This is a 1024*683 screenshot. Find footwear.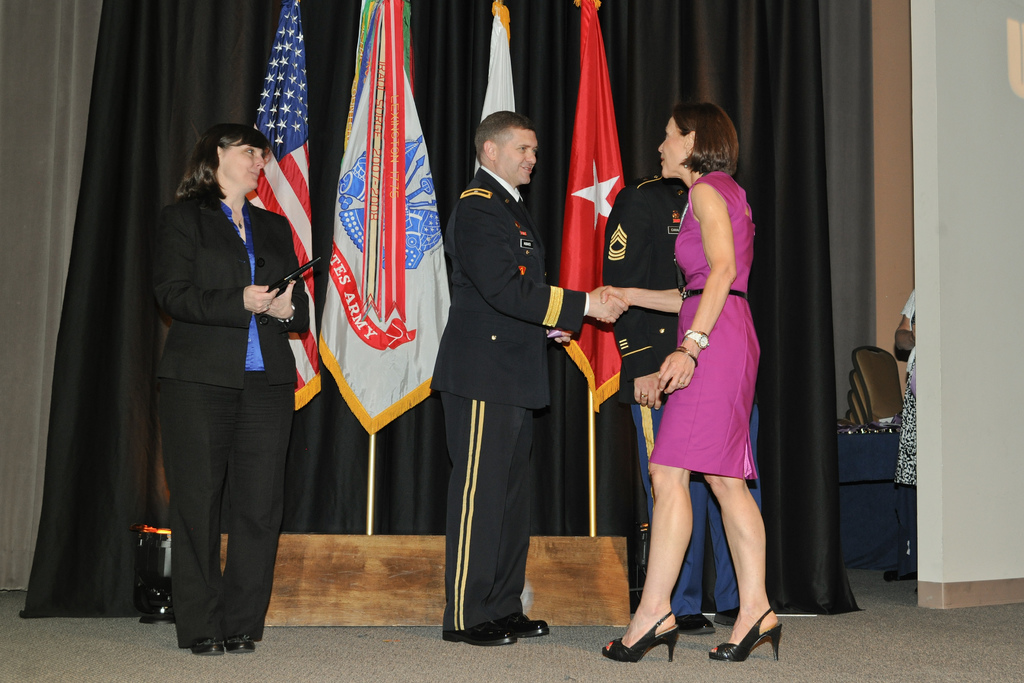
Bounding box: box=[673, 614, 715, 635].
